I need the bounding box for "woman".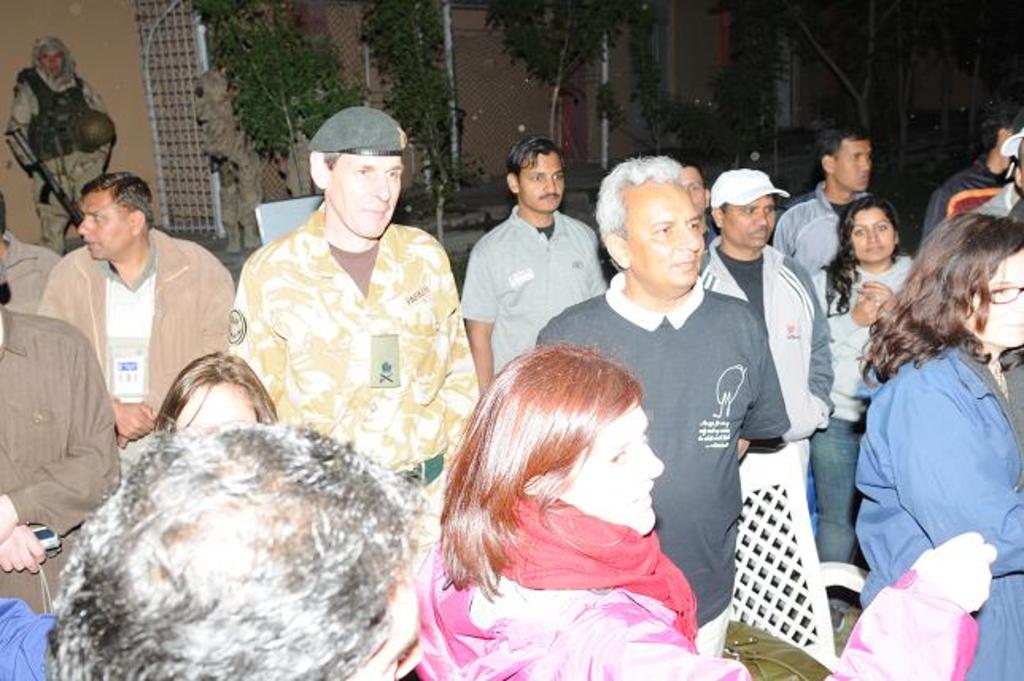
Here it is: (left=410, top=345, right=1002, bottom=679).
